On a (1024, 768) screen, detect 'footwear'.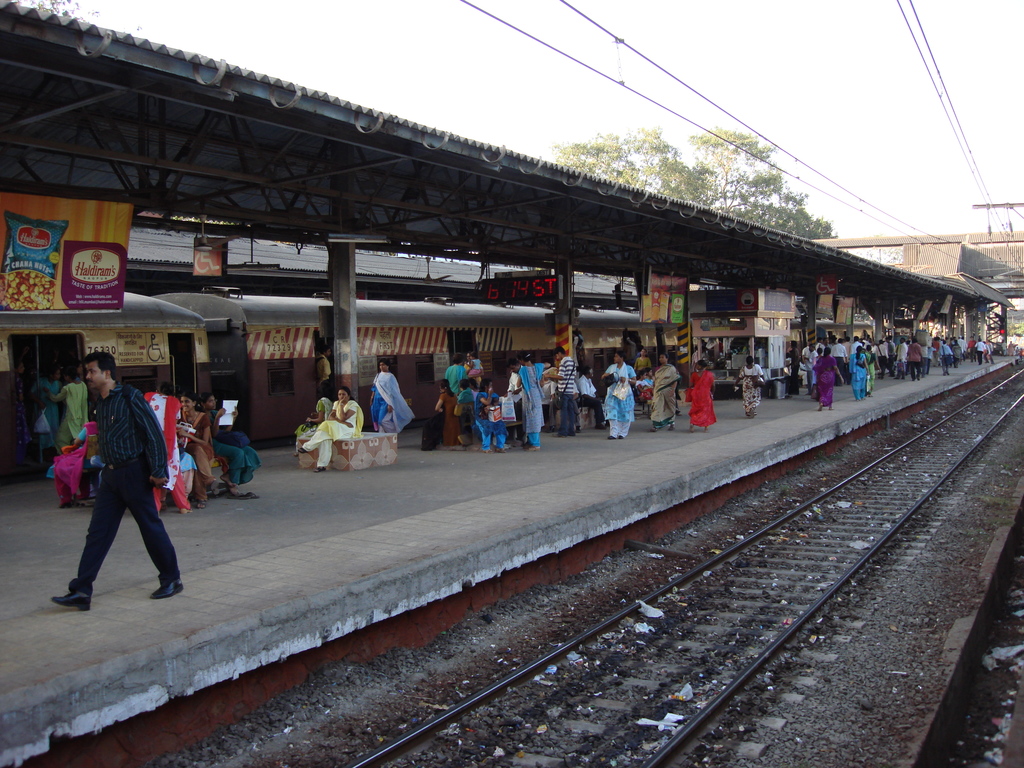
BBox(299, 446, 305, 452).
